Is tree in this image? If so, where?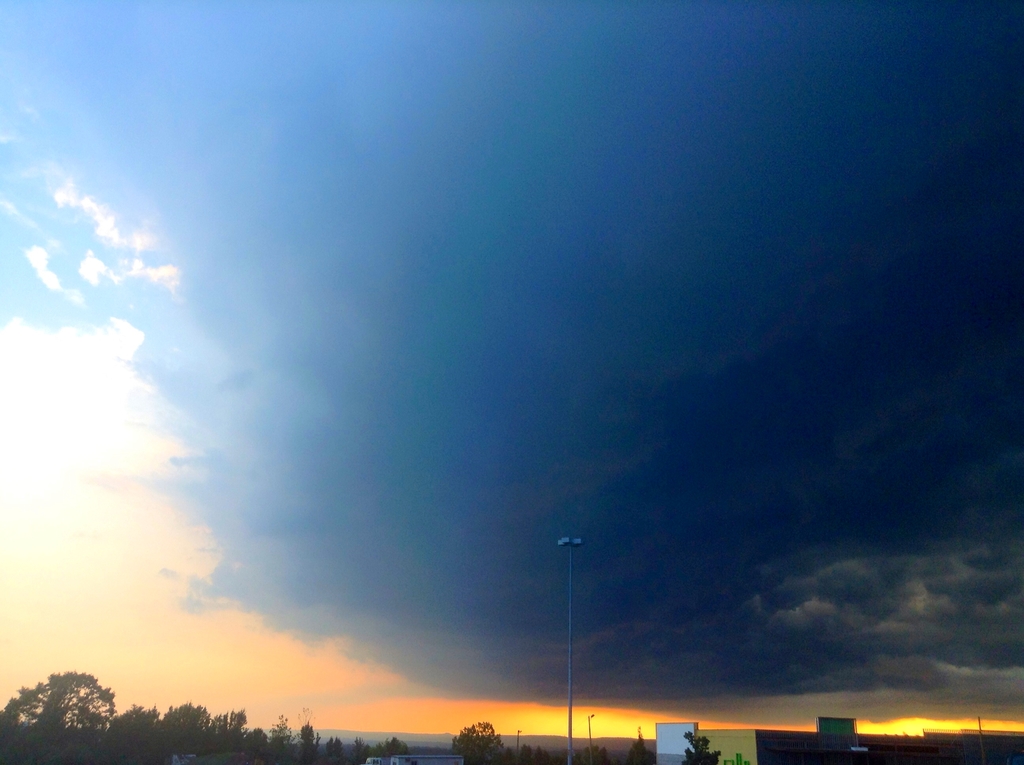
Yes, at [209, 704, 249, 751].
